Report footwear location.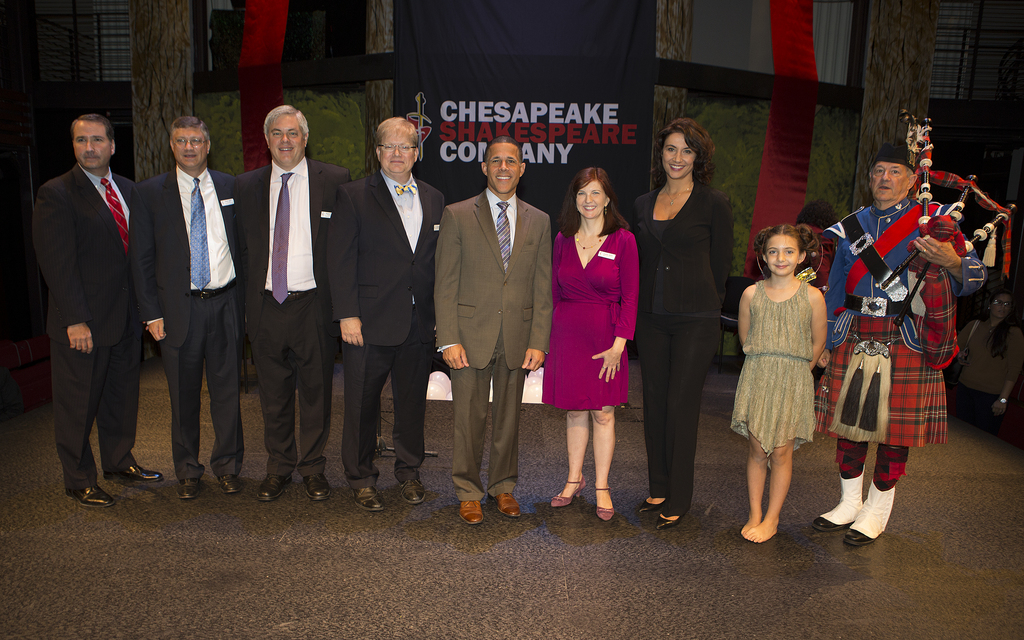
Report: box(463, 500, 485, 522).
